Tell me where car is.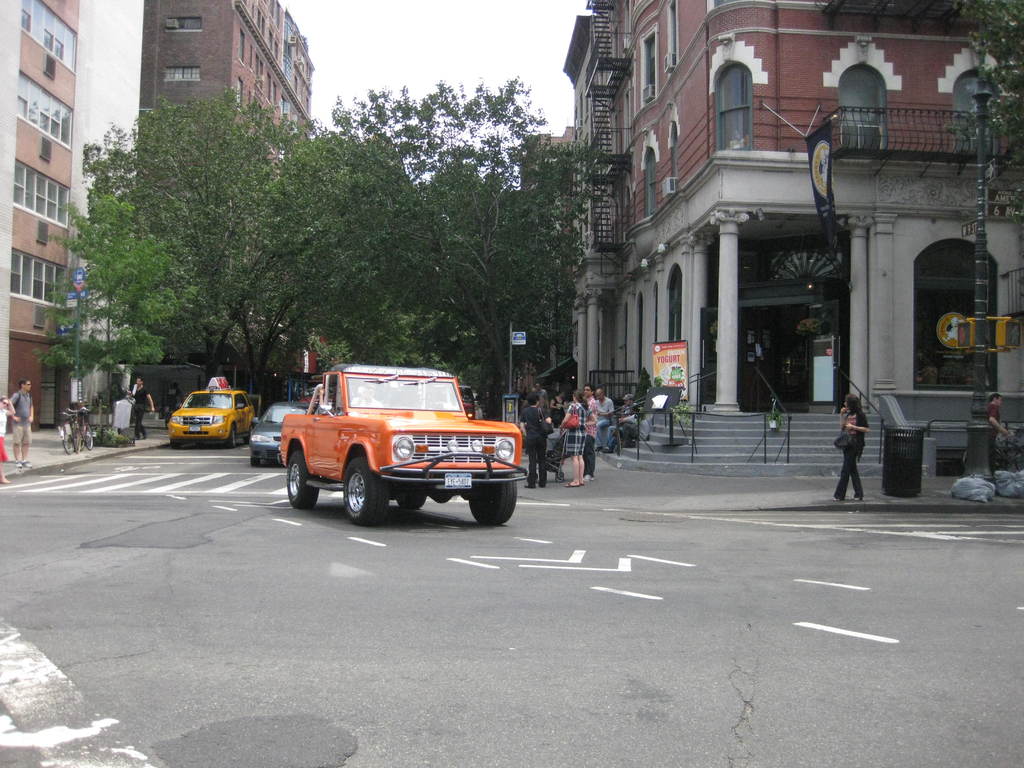
car is at <bbox>163, 379, 252, 447</bbox>.
